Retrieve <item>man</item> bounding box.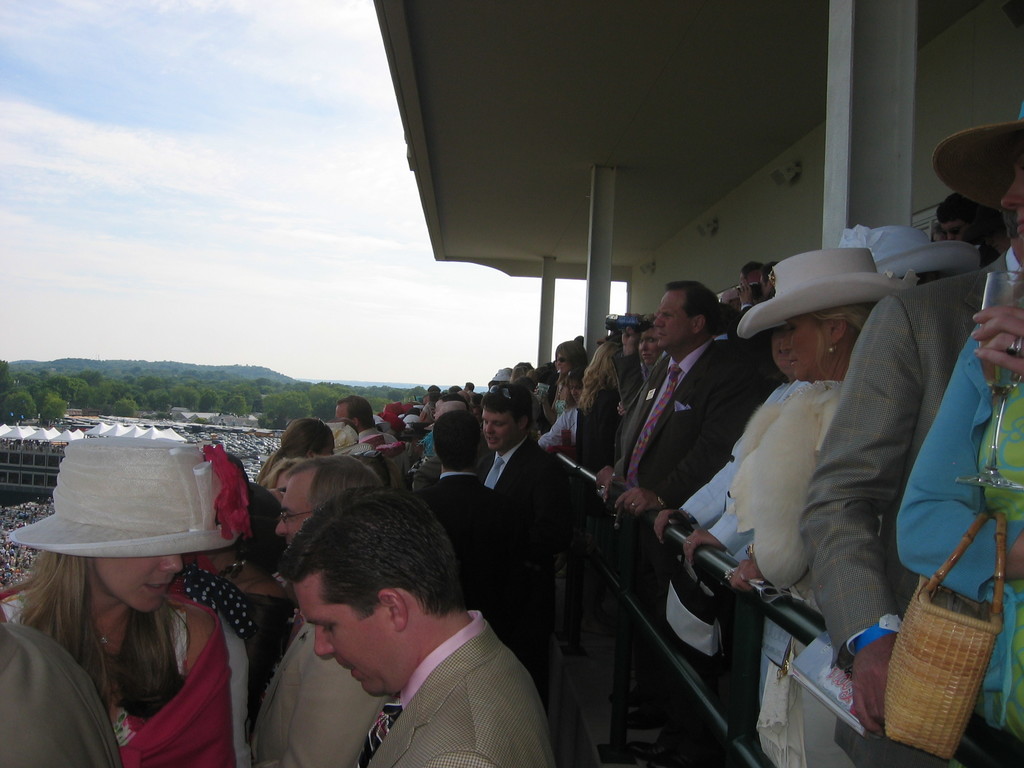
Bounding box: {"x1": 600, "y1": 284, "x2": 762, "y2": 521}.
